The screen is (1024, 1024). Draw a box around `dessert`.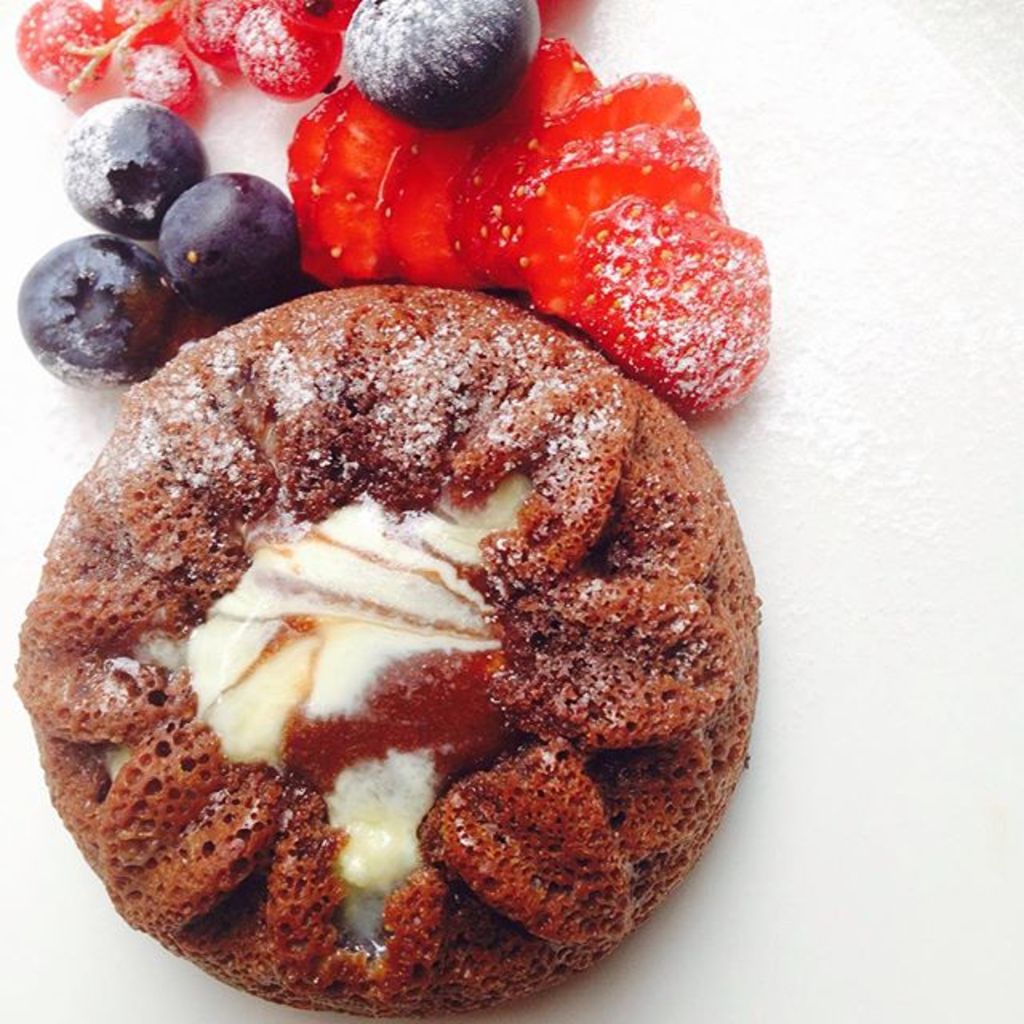
bbox(61, 102, 190, 221).
